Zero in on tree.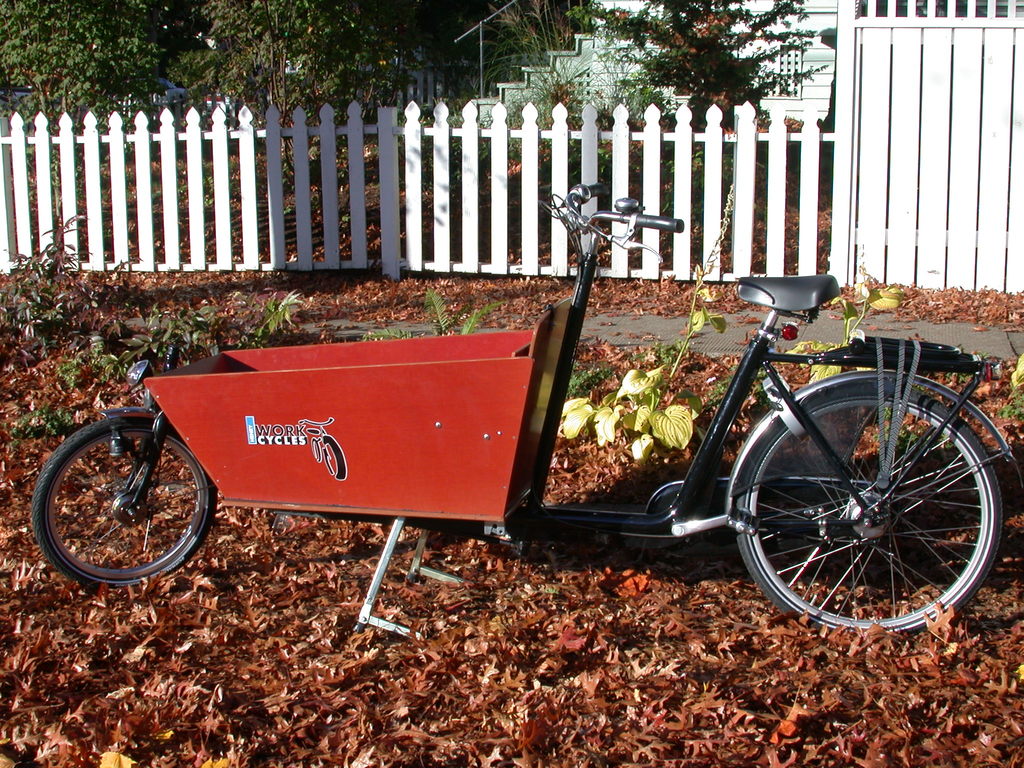
Zeroed in: {"x1": 571, "y1": 0, "x2": 831, "y2": 165}.
